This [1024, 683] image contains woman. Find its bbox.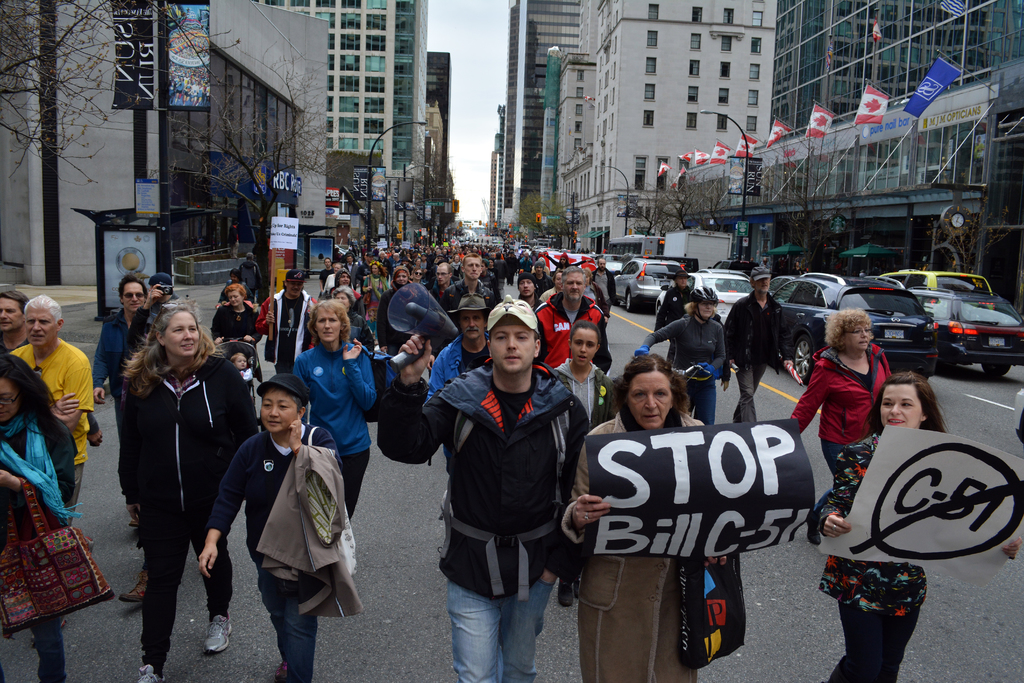
bbox=(104, 288, 237, 672).
